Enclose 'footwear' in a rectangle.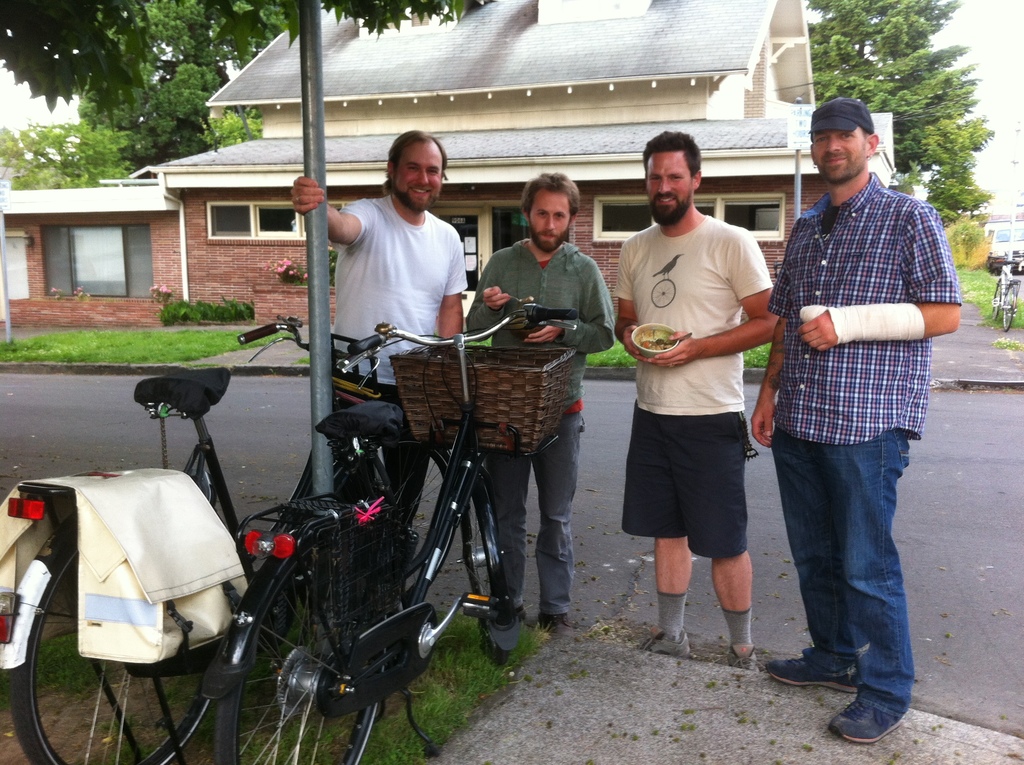
box(820, 689, 908, 746).
